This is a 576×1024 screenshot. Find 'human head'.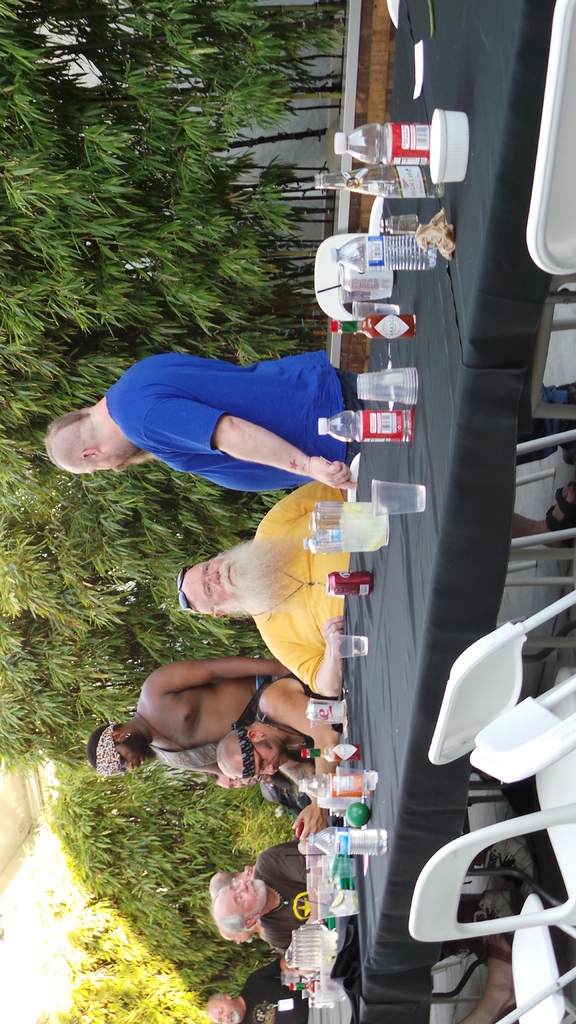
Bounding box: BBox(209, 872, 239, 900).
